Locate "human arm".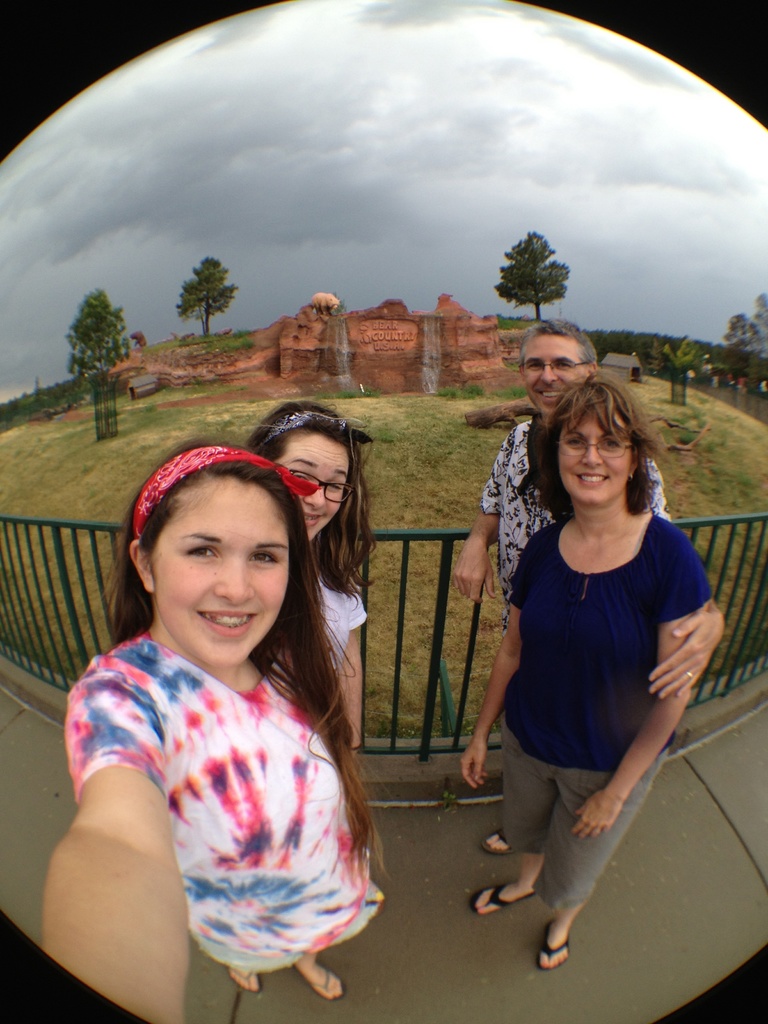
Bounding box: x1=42 y1=730 x2=186 y2=1008.
